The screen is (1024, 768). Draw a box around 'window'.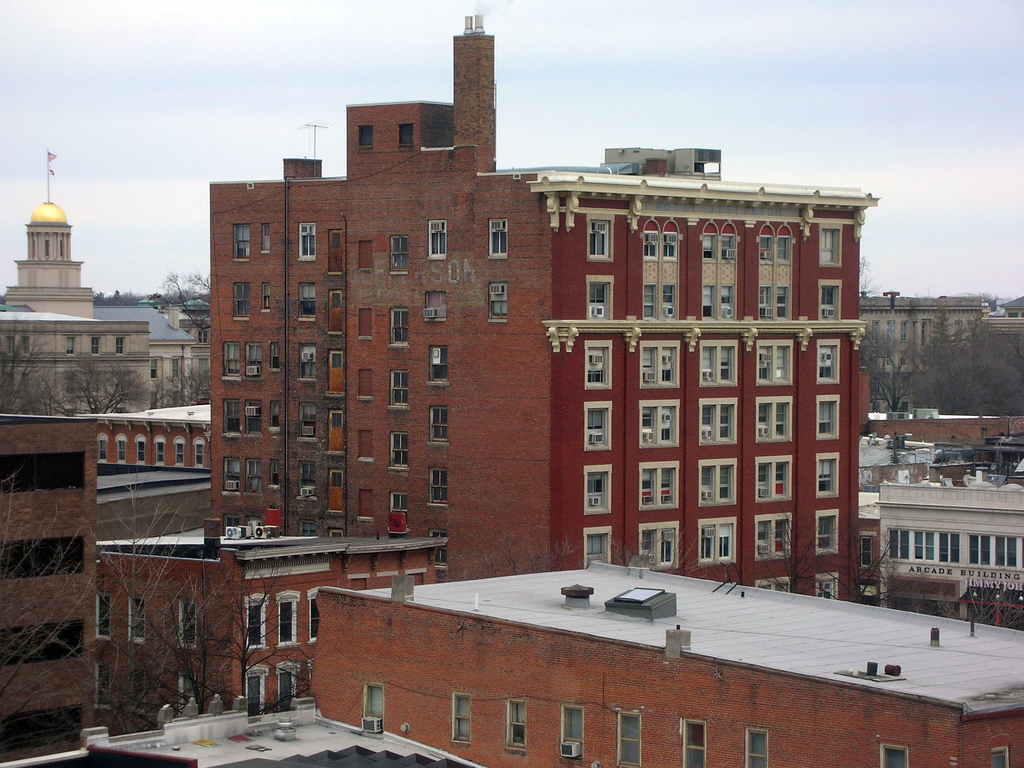
247:676:266:712.
